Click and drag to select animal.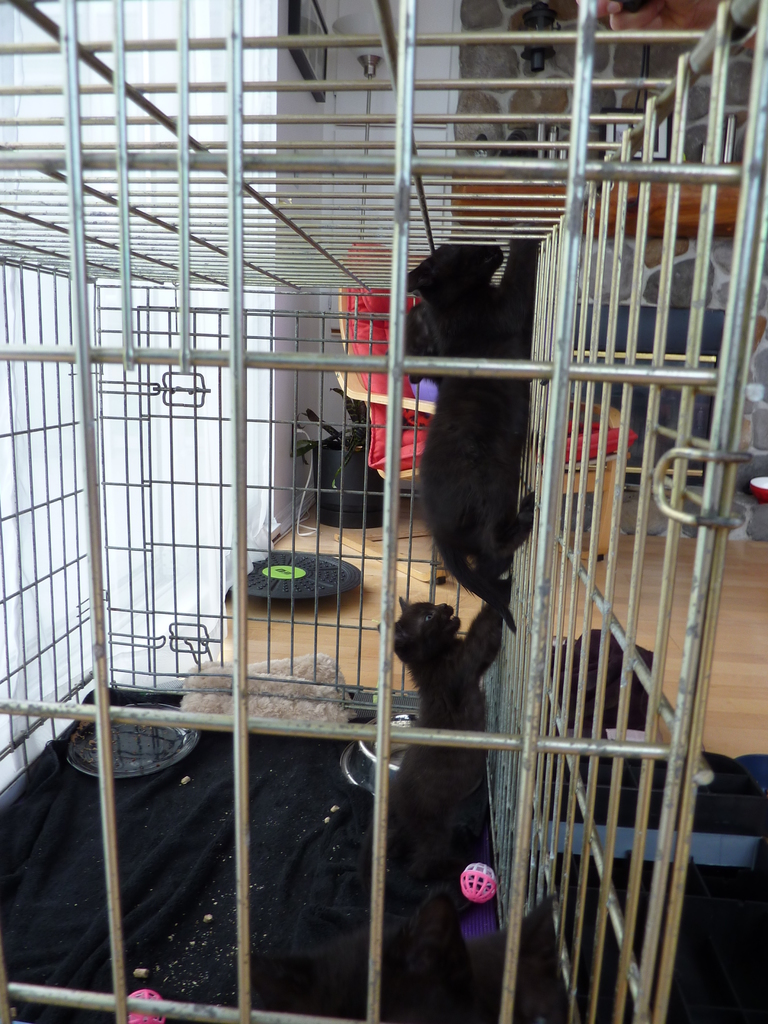
Selection: [401,246,538,627].
